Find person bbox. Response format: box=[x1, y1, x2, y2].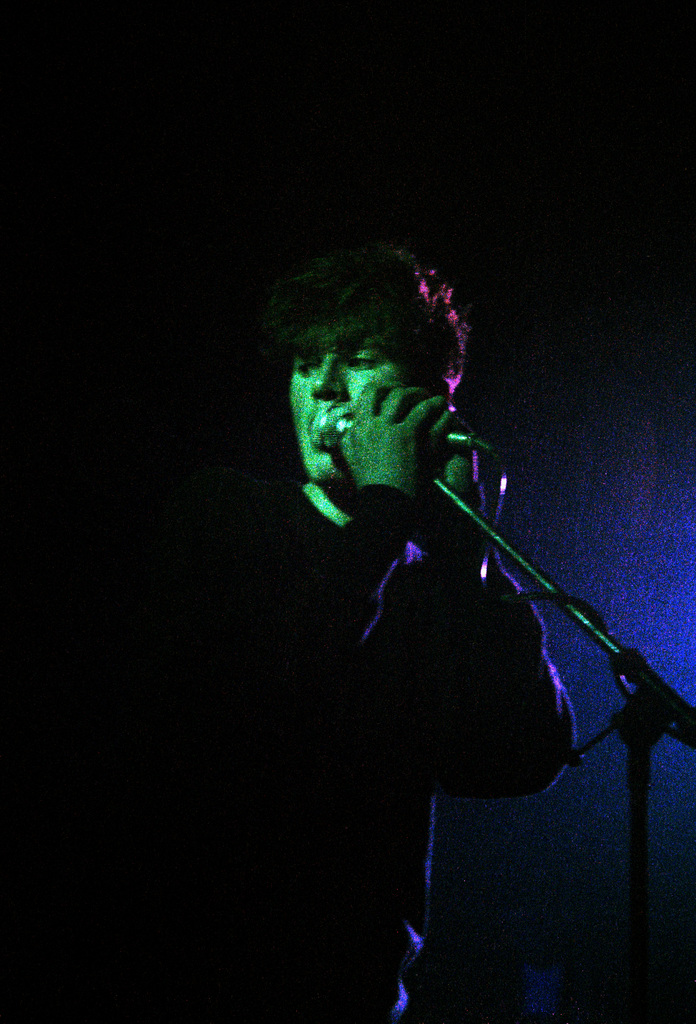
box=[153, 243, 577, 1021].
